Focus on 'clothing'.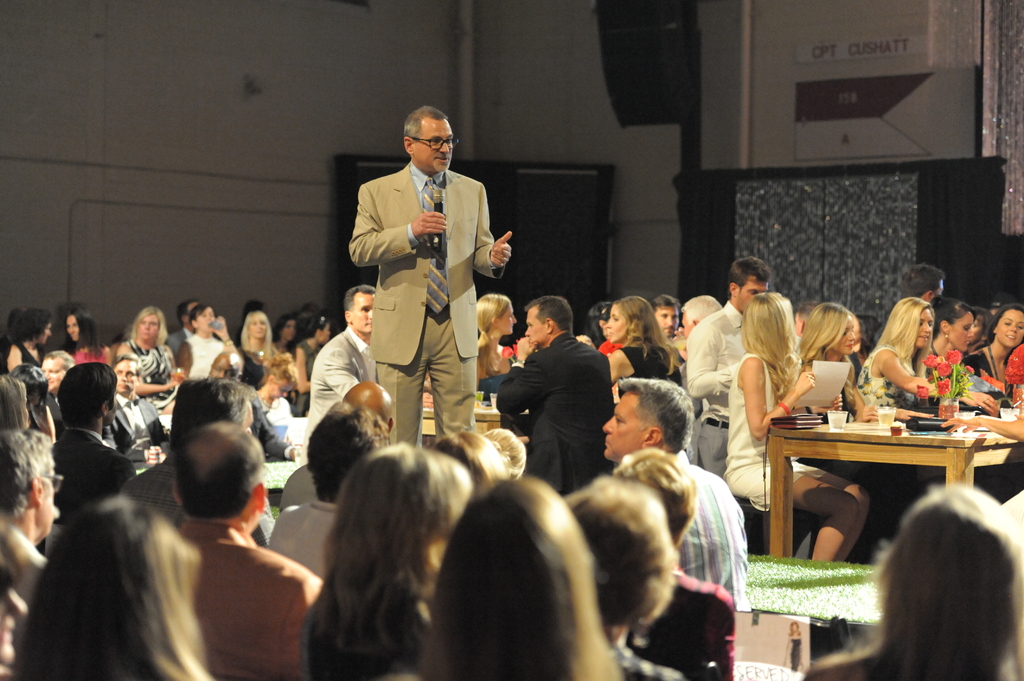
Focused at <region>726, 352, 824, 507</region>.
